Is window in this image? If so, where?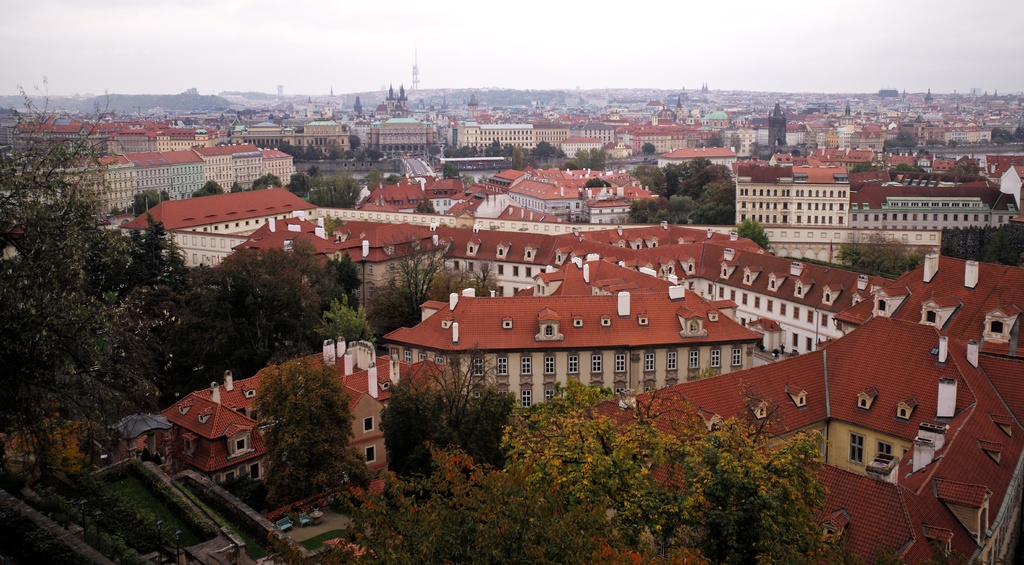
Yes, at [left=876, top=297, right=885, bottom=312].
